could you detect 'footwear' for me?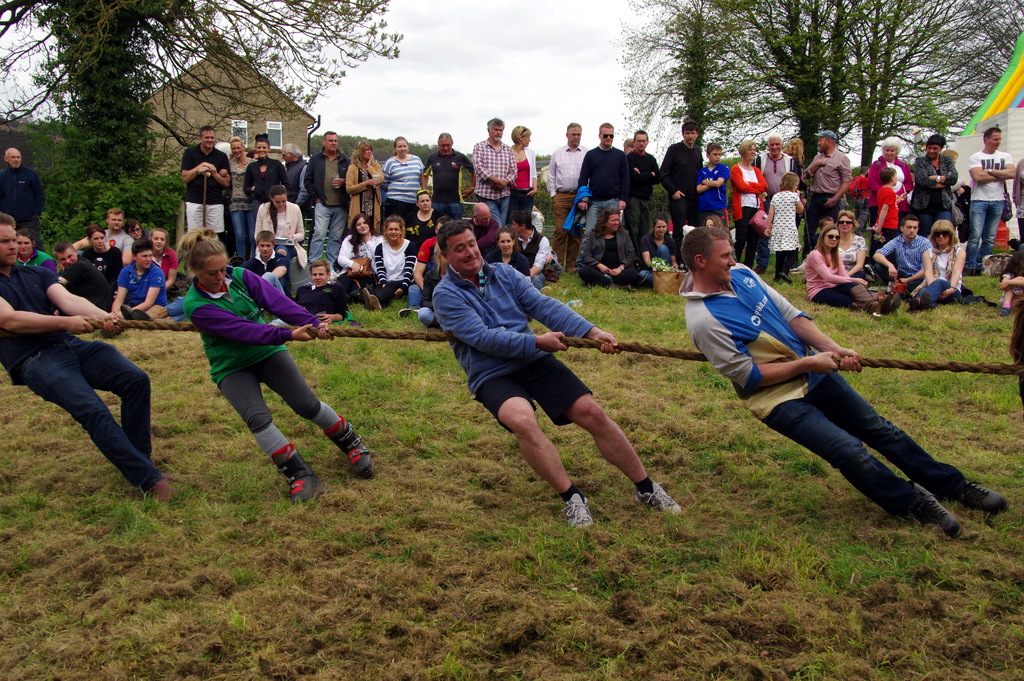
Detection result: x1=147 y1=477 x2=181 y2=503.
